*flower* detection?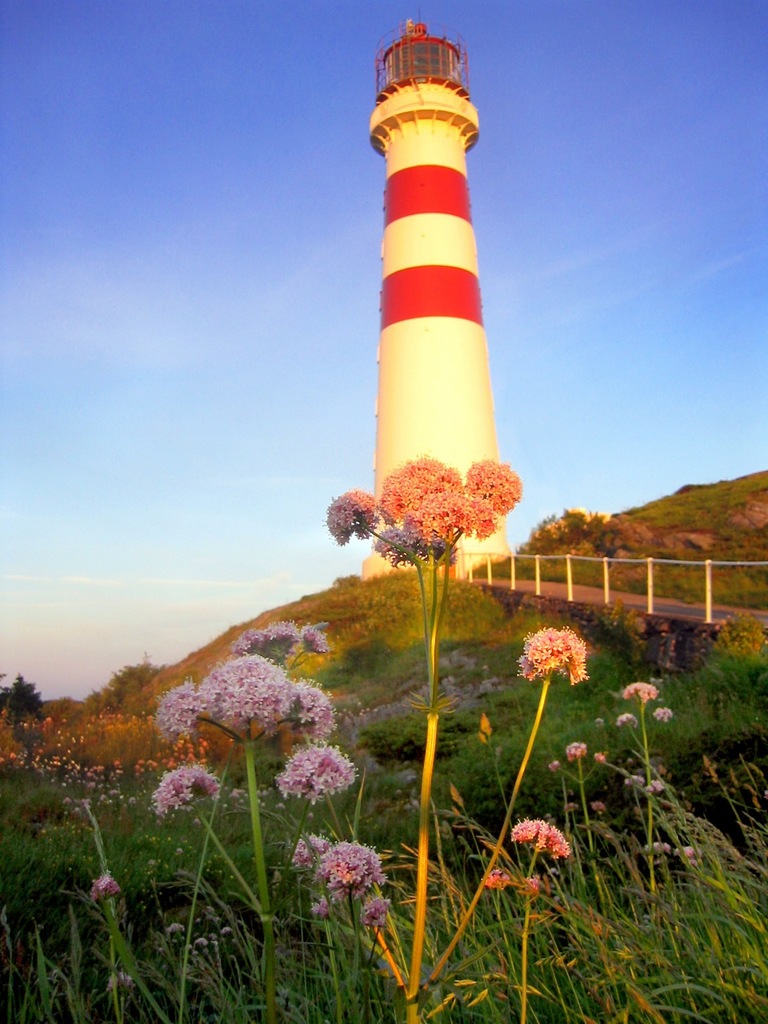
l=549, t=756, r=566, b=775
